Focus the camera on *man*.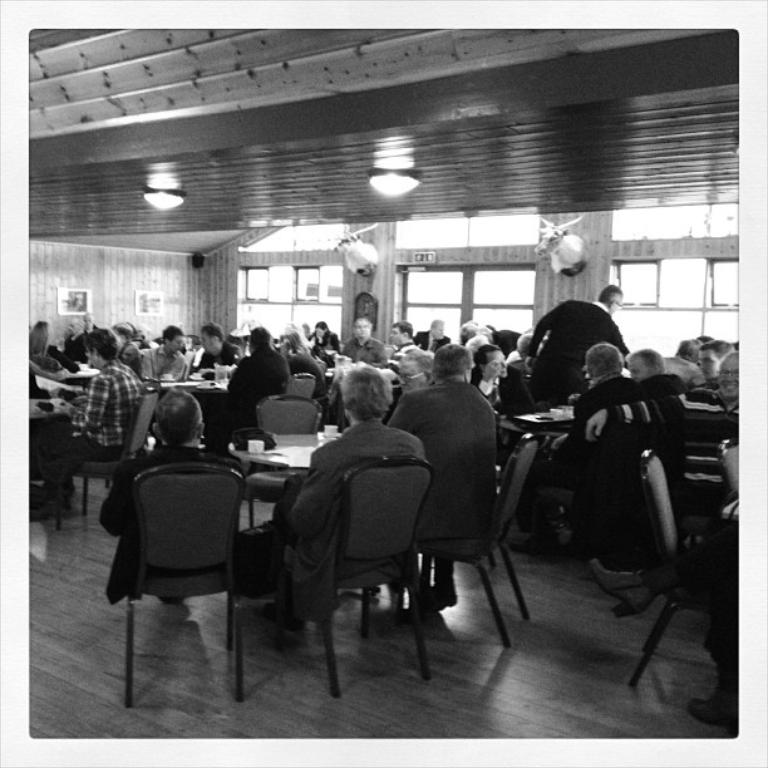
Focus region: 381, 343, 497, 617.
